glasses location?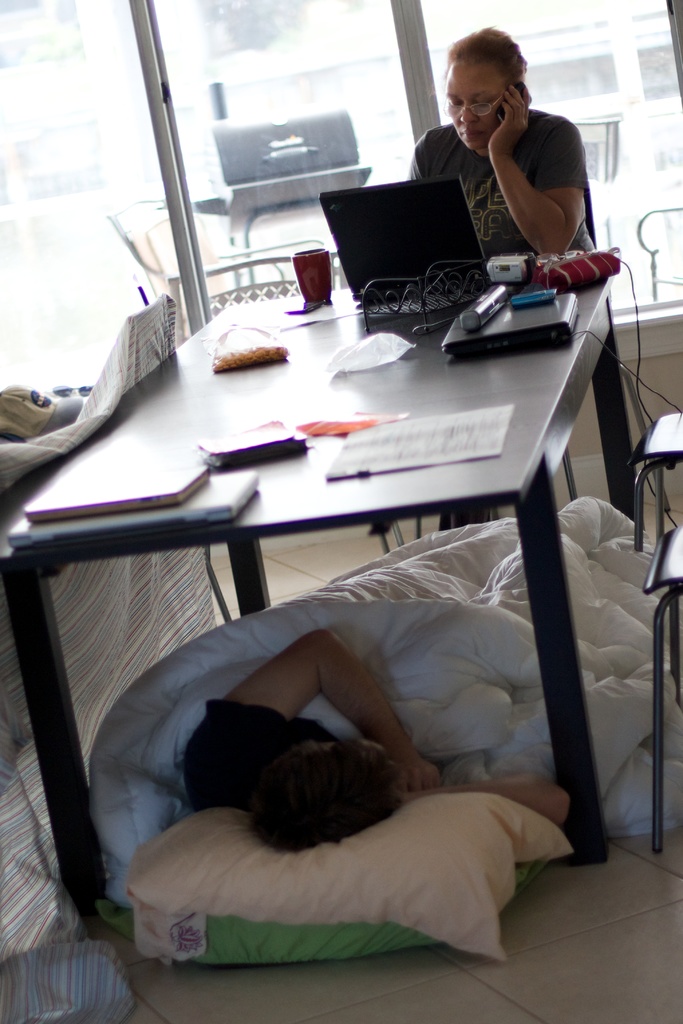
select_region(443, 94, 506, 119)
